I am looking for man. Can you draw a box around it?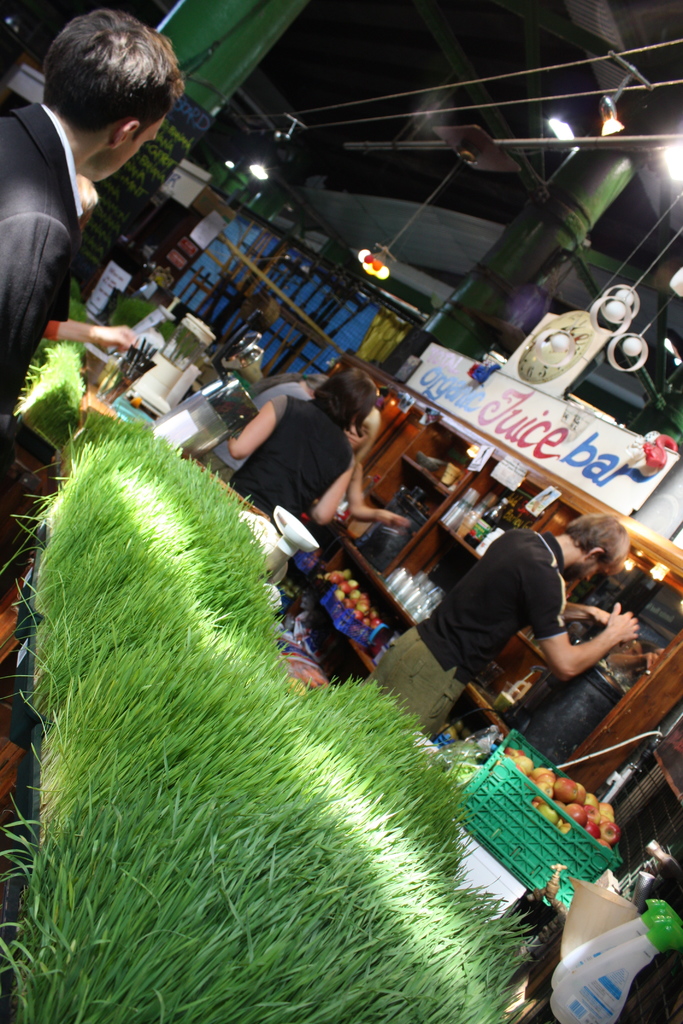
Sure, the bounding box is (0, 6, 185, 463).
